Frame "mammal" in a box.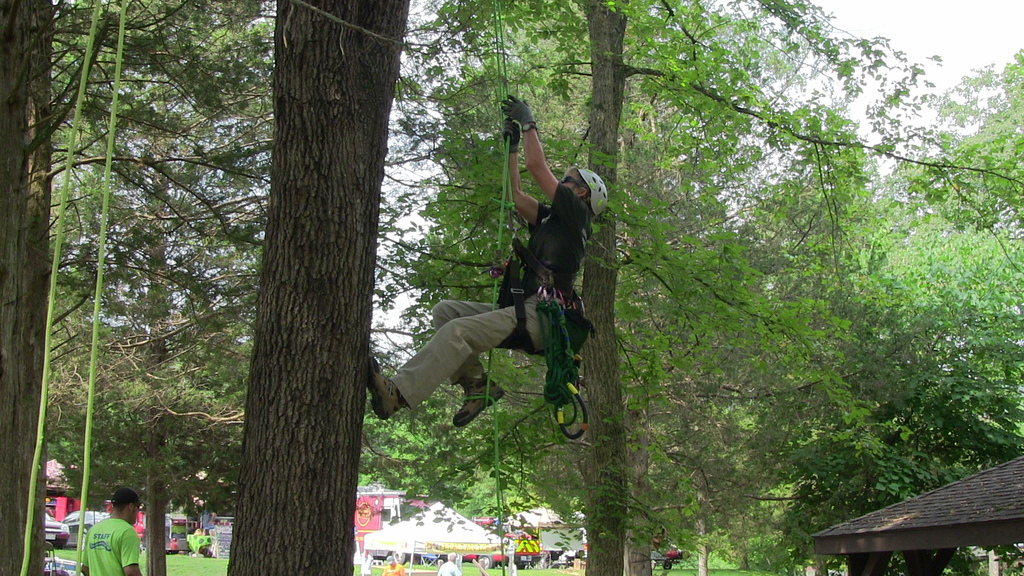
rect(372, 556, 402, 575).
